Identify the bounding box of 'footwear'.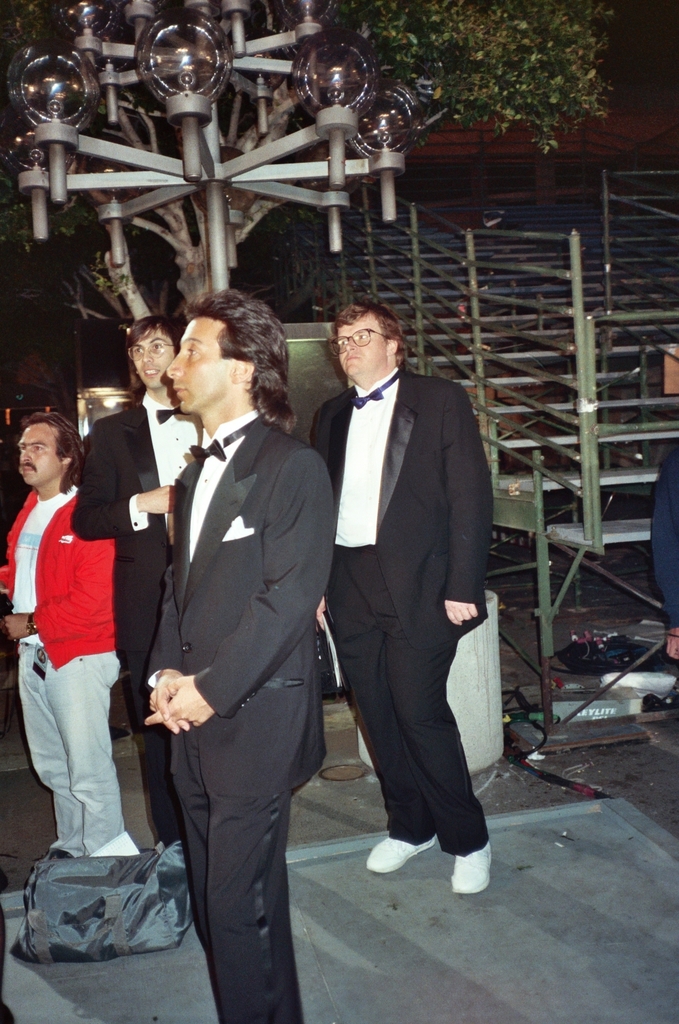
[left=450, top=850, right=491, bottom=900].
